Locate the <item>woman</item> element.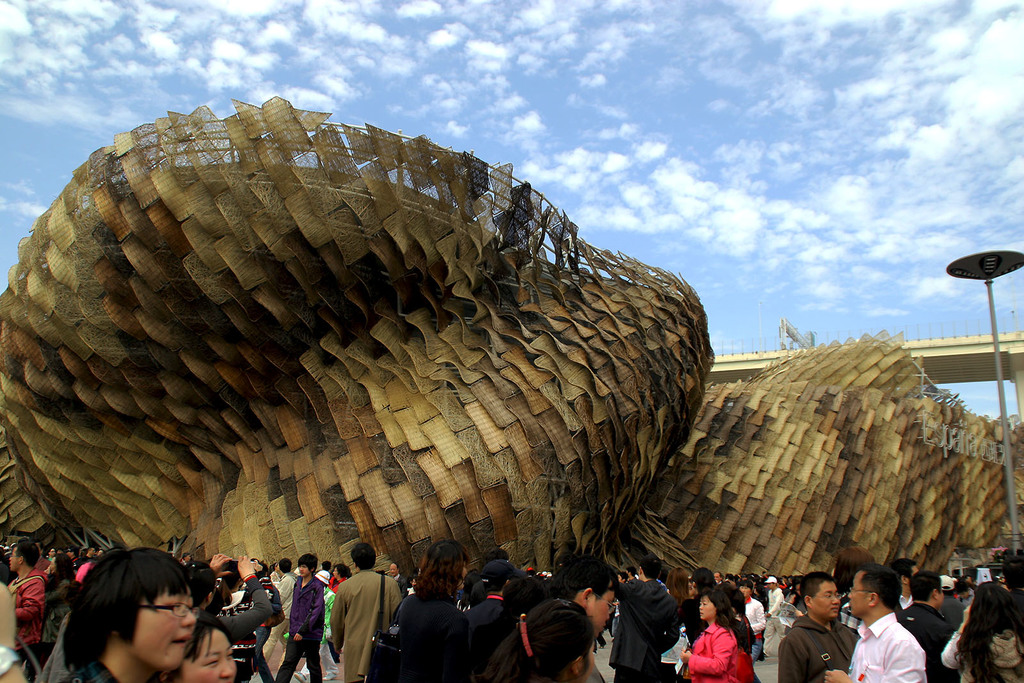
Element bbox: 828:543:877:636.
